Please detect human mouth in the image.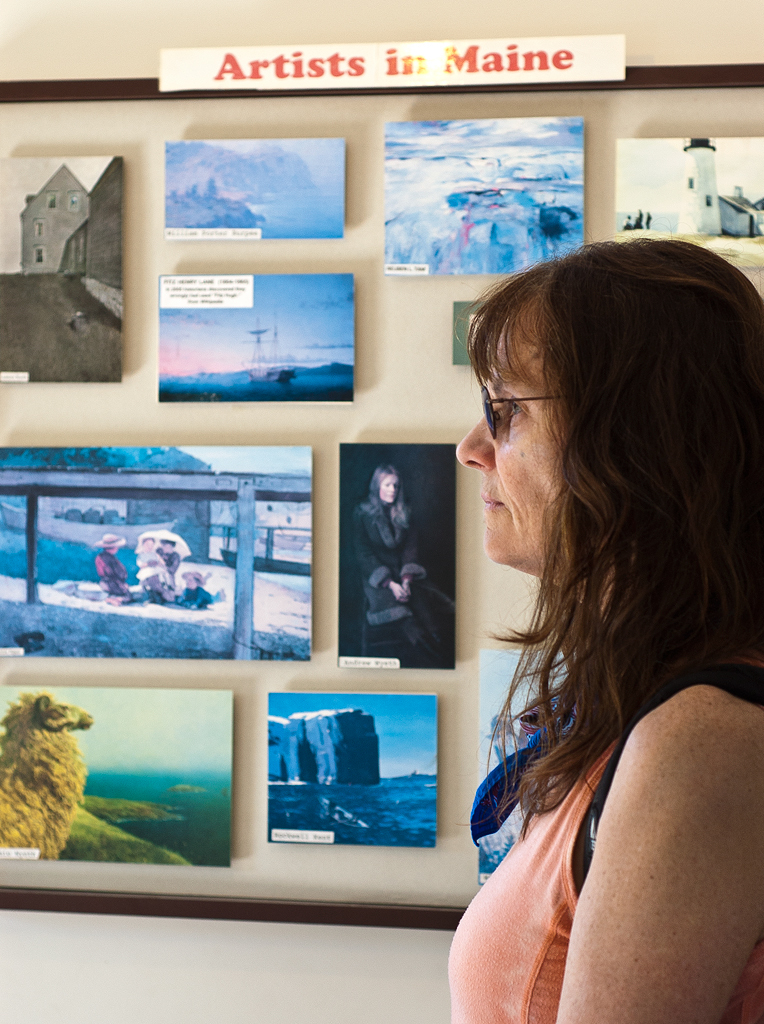
x1=481, y1=490, x2=504, y2=515.
